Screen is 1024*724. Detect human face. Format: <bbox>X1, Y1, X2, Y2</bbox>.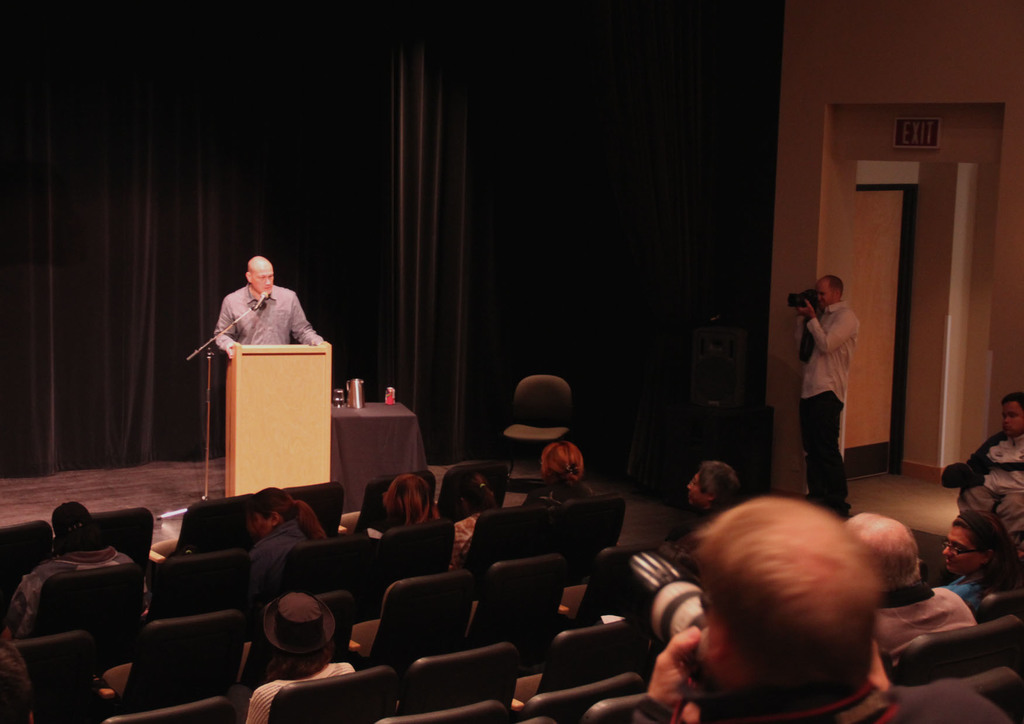
<bbox>252, 267, 273, 294</bbox>.
